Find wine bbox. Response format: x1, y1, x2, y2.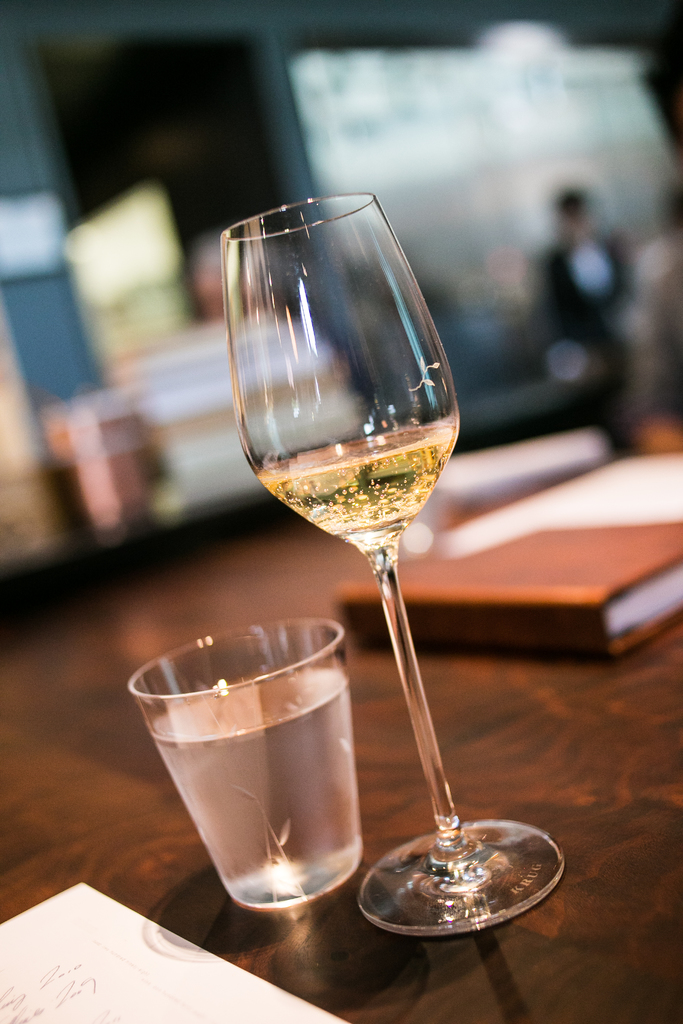
206, 177, 498, 899.
